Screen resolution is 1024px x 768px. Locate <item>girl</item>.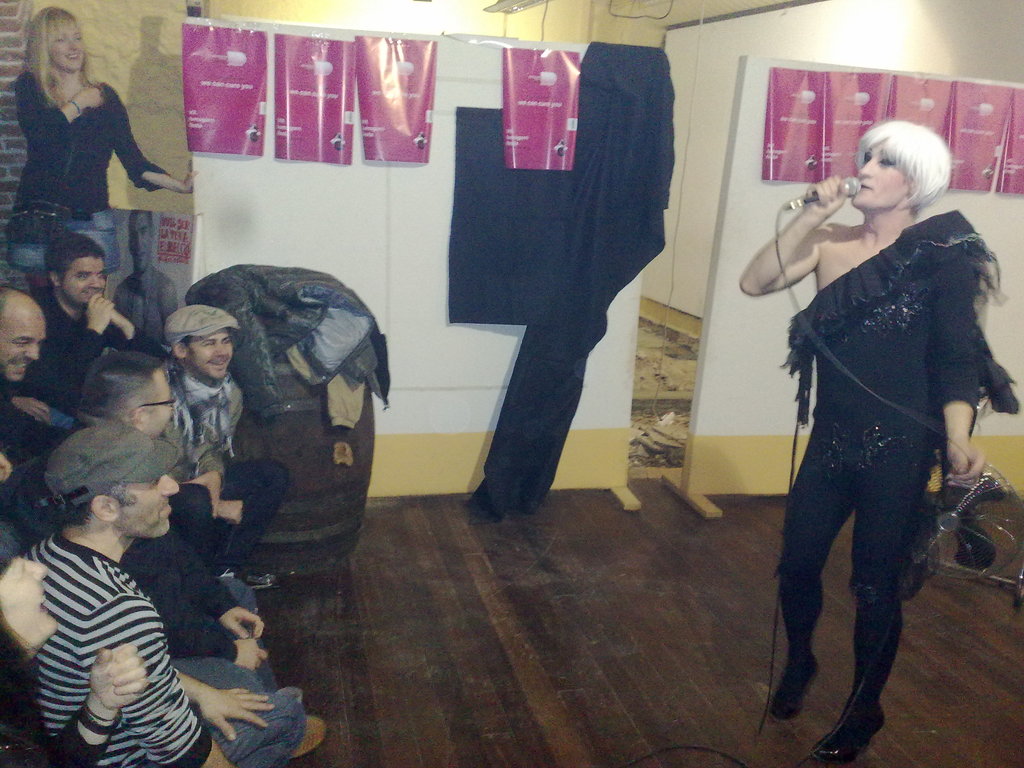
box(8, 8, 200, 268).
